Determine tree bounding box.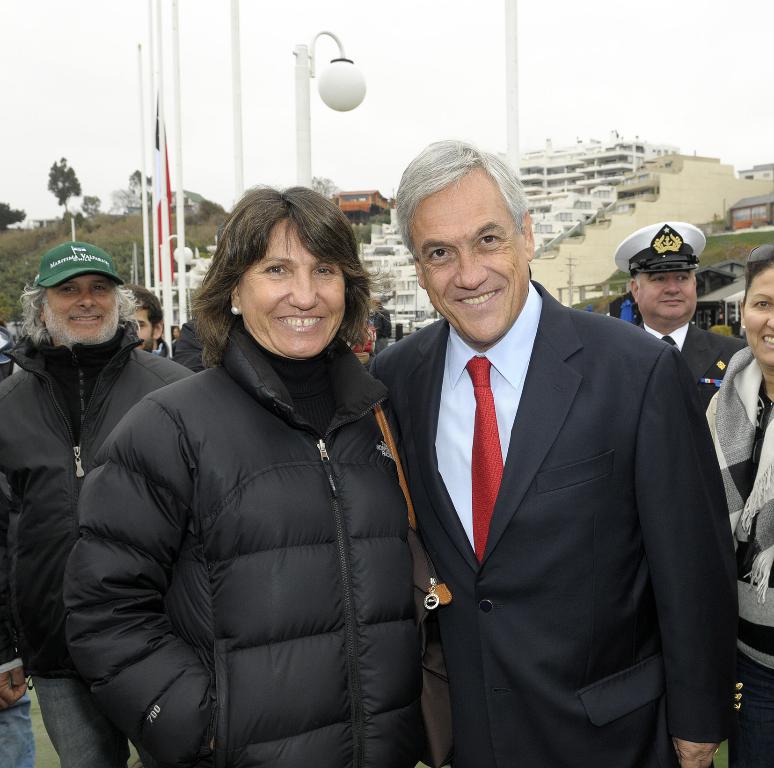
Determined: bbox=(305, 170, 331, 205).
